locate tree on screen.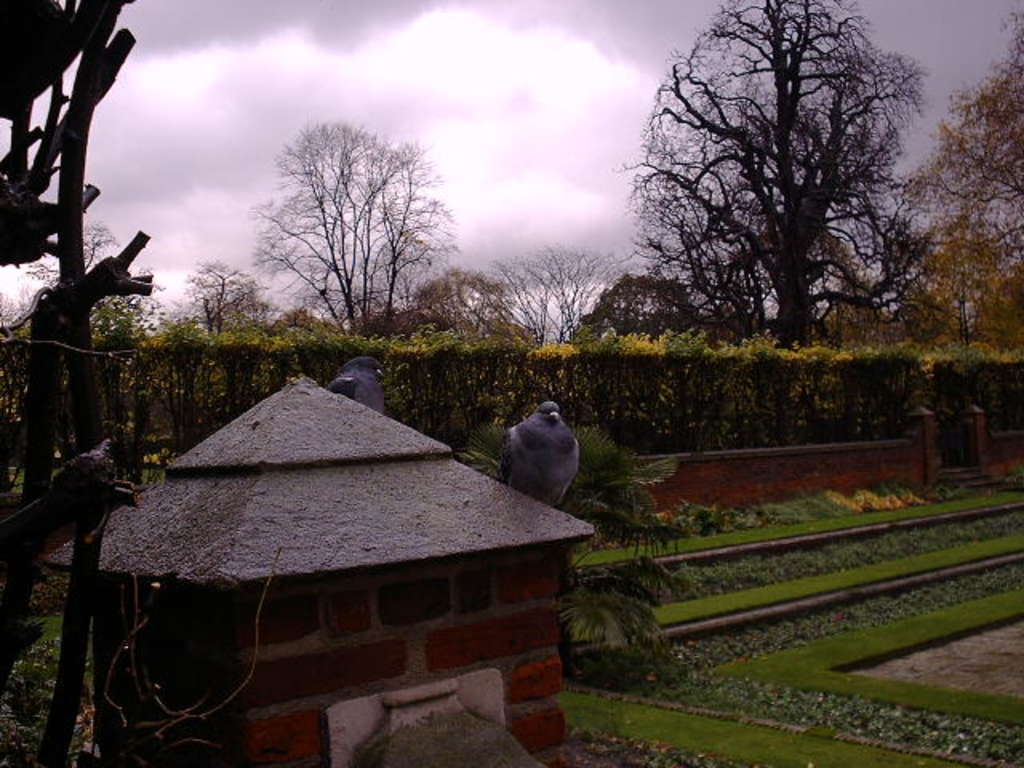
On screen at [195, 261, 270, 333].
